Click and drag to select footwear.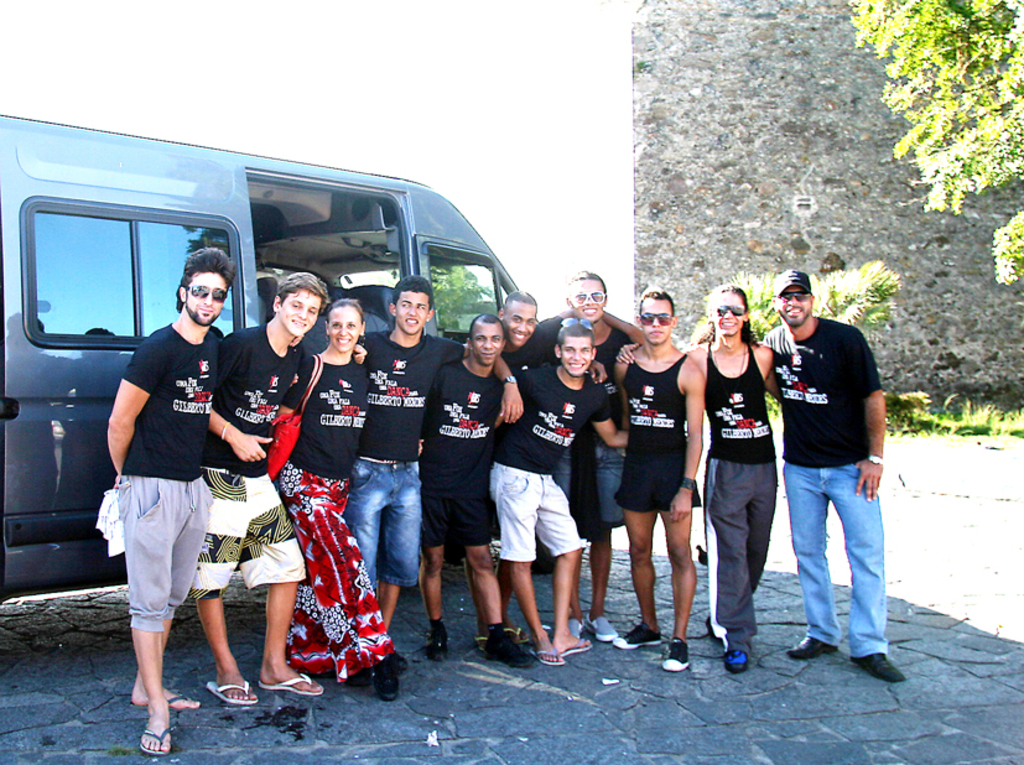
Selection: x1=163, y1=693, x2=201, y2=708.
